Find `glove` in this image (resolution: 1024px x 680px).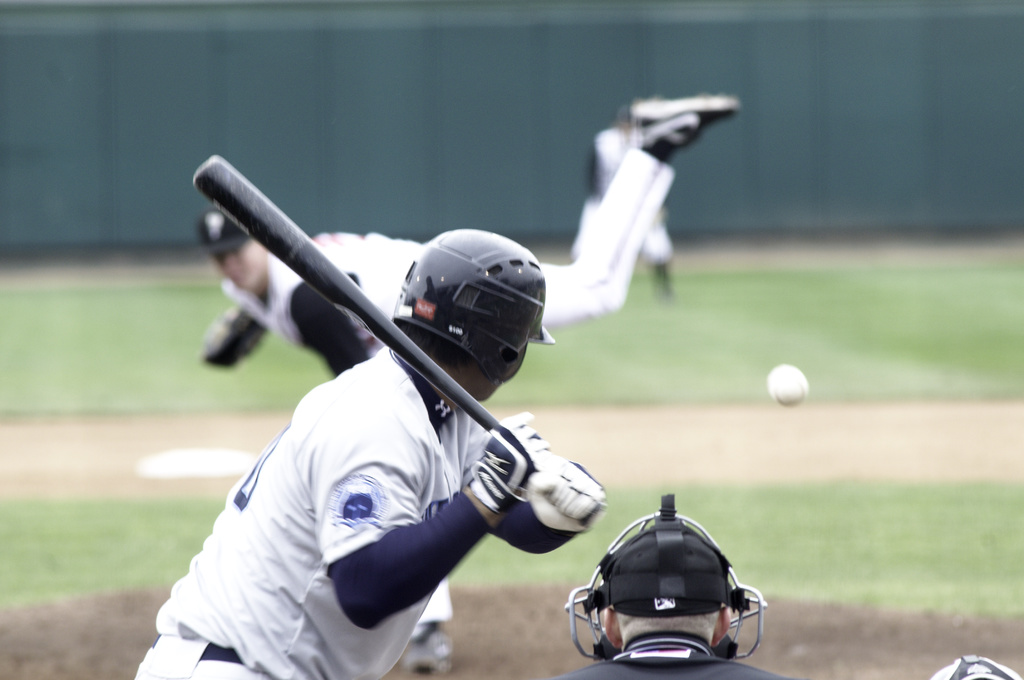
rect(463, 411, 552, 504).
